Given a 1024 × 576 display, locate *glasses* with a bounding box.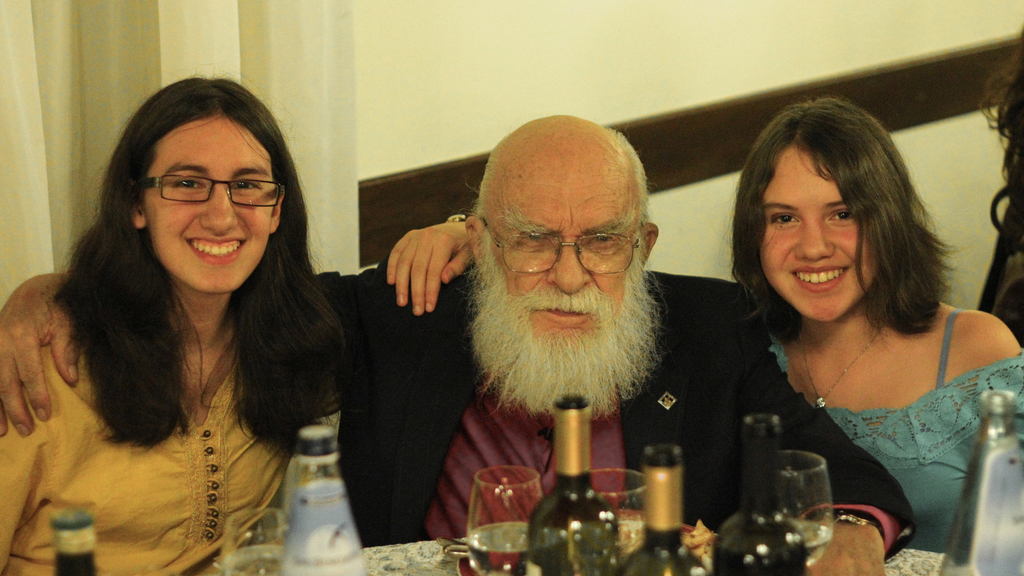
Located: (left=484, top=218, right=646, bottom=277).
